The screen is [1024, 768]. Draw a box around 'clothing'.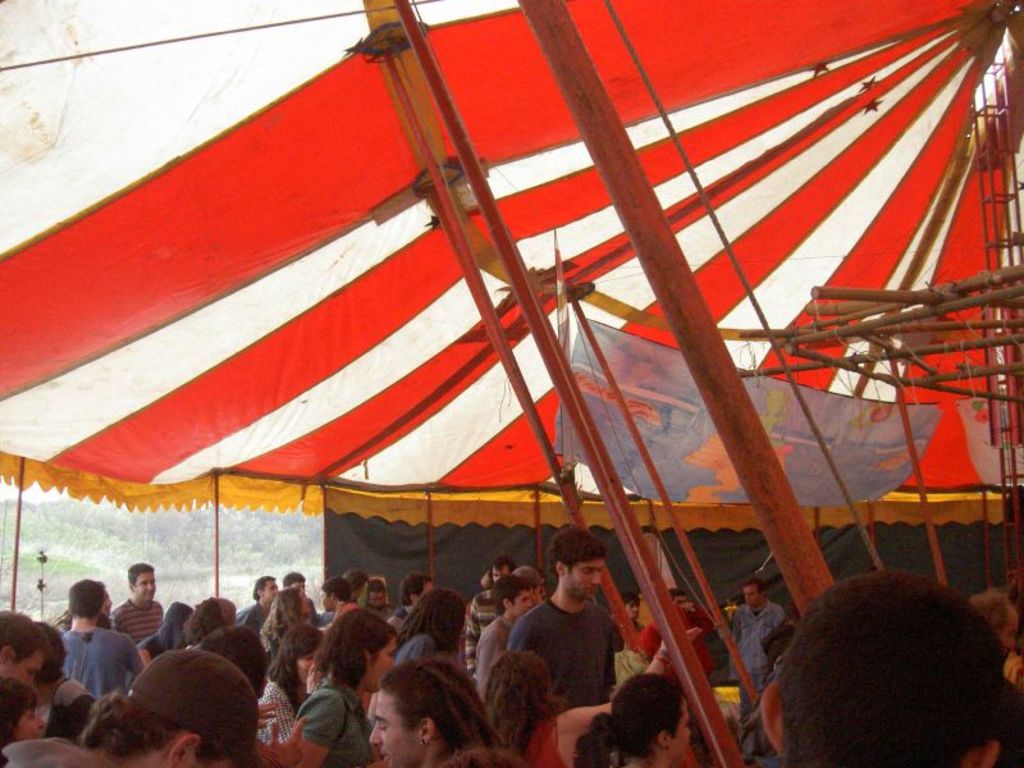
[996,648,1023,690].
